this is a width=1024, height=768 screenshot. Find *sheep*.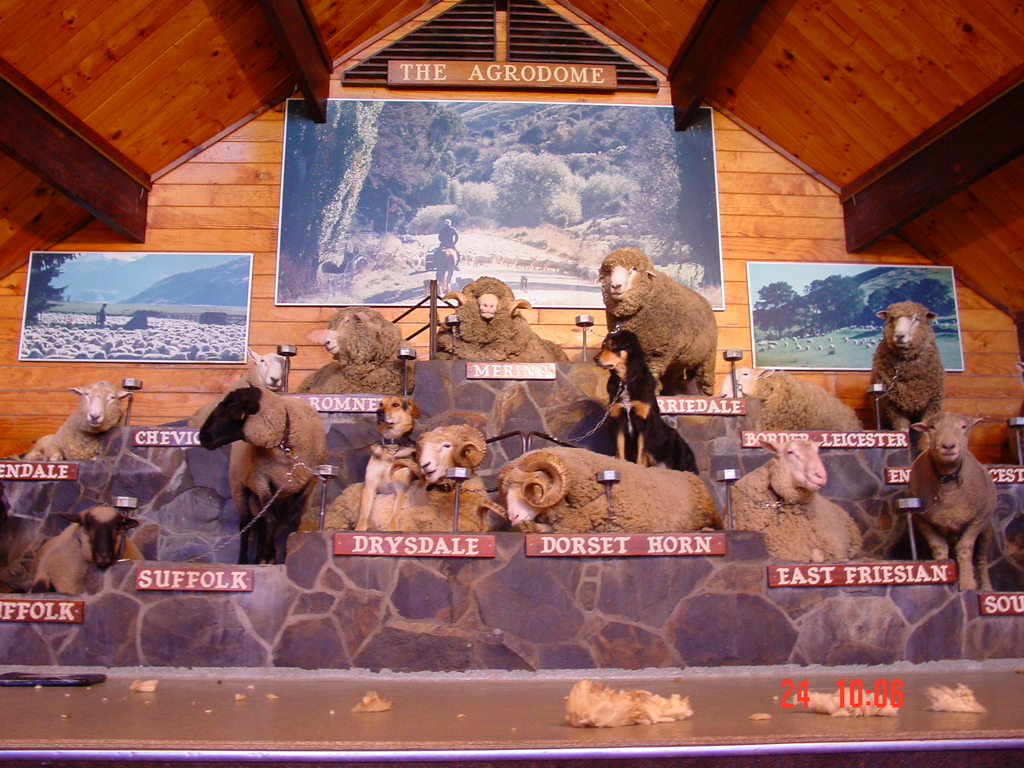
Bounding box: [left=888, top=399, right=1008, bottom=596].
